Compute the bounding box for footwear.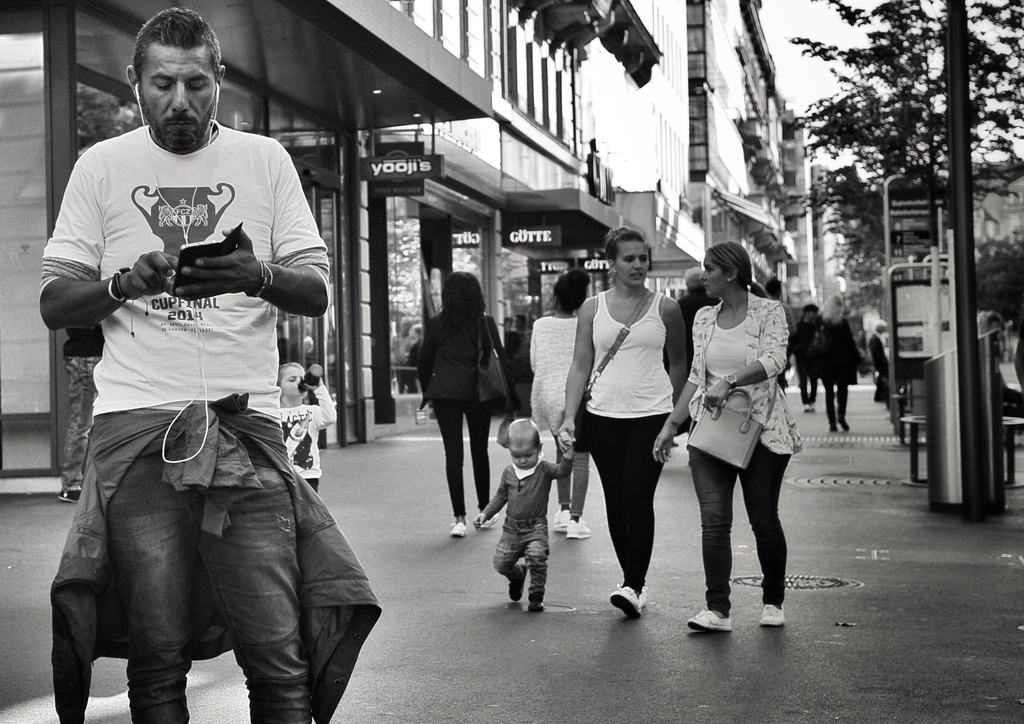
837 415 853 433.
